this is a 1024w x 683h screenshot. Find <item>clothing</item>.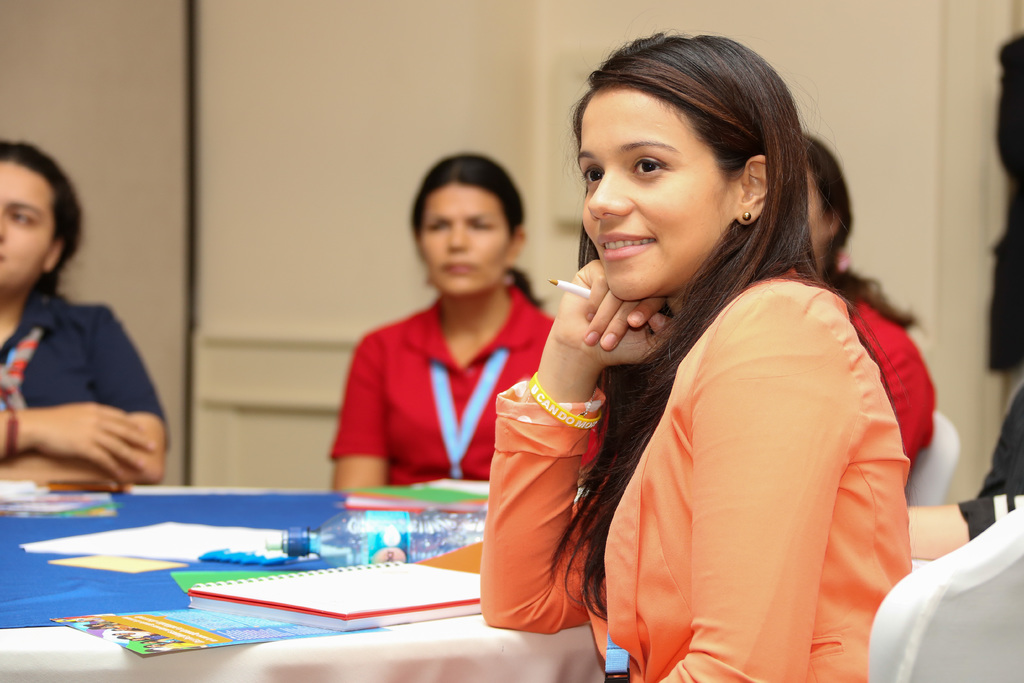
Bounding box: region(481, 261, 911, 682).
